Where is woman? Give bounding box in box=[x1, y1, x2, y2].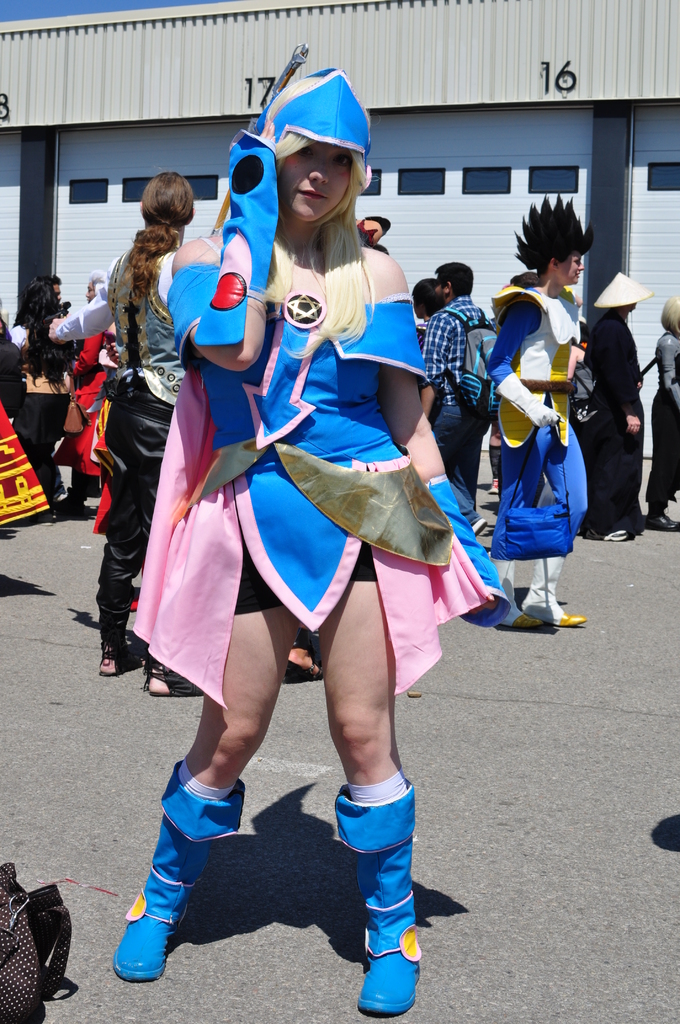
box=[99, 167, 202, 701].
